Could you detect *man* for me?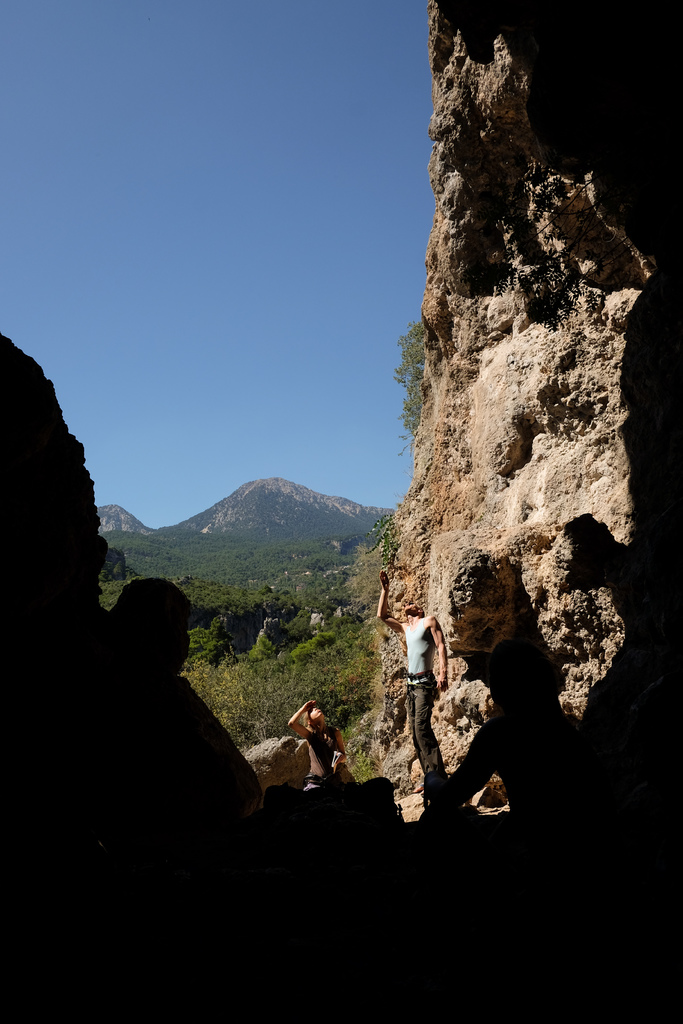
Detection result: (274, 696, 342, 806).
